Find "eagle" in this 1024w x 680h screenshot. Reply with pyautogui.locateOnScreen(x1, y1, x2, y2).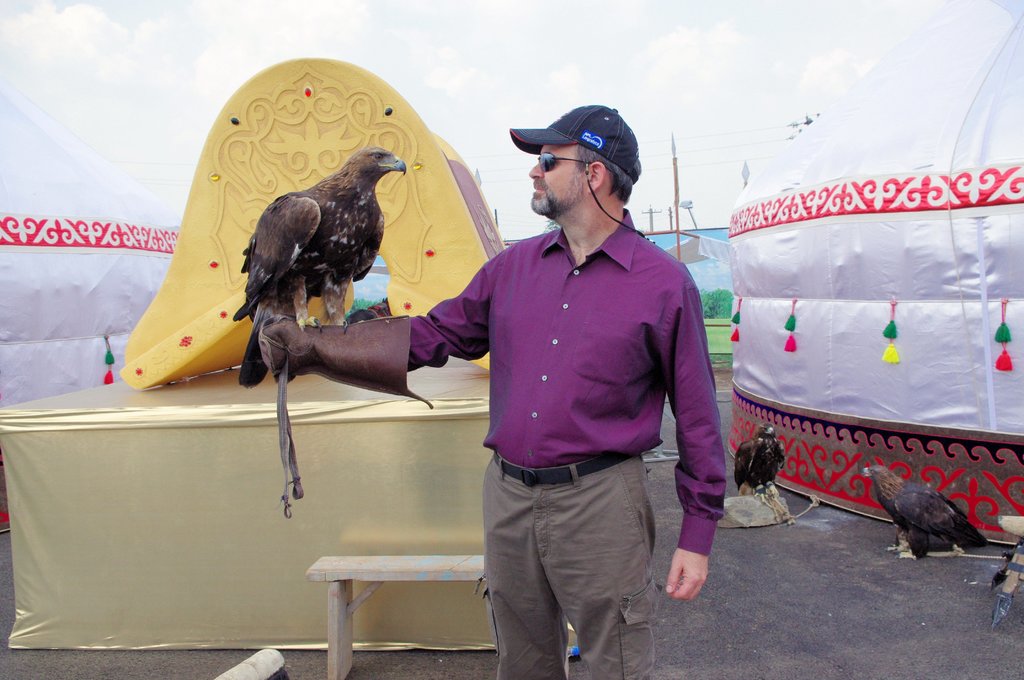
pyautogui.locateOnScreen(227, 139, 412, 394).
